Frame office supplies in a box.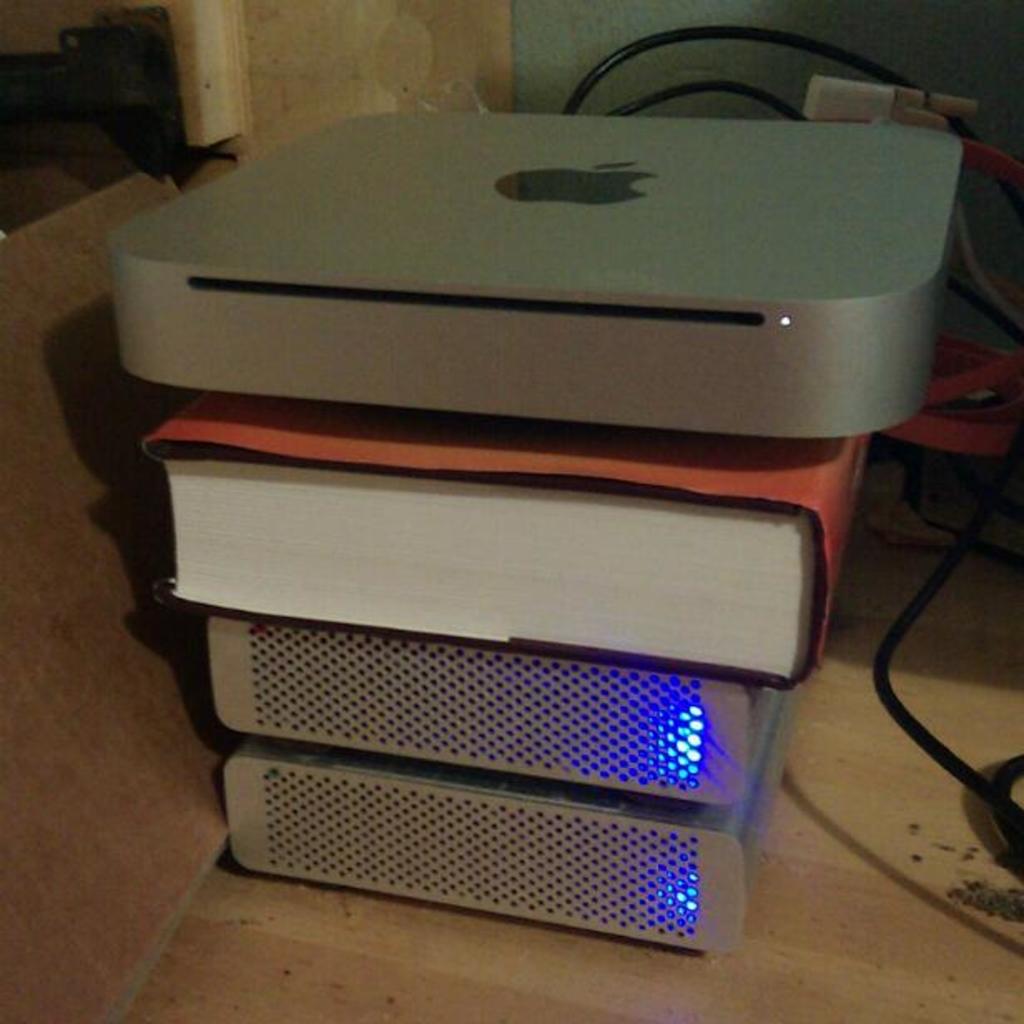
223, 685, 790, 951.
